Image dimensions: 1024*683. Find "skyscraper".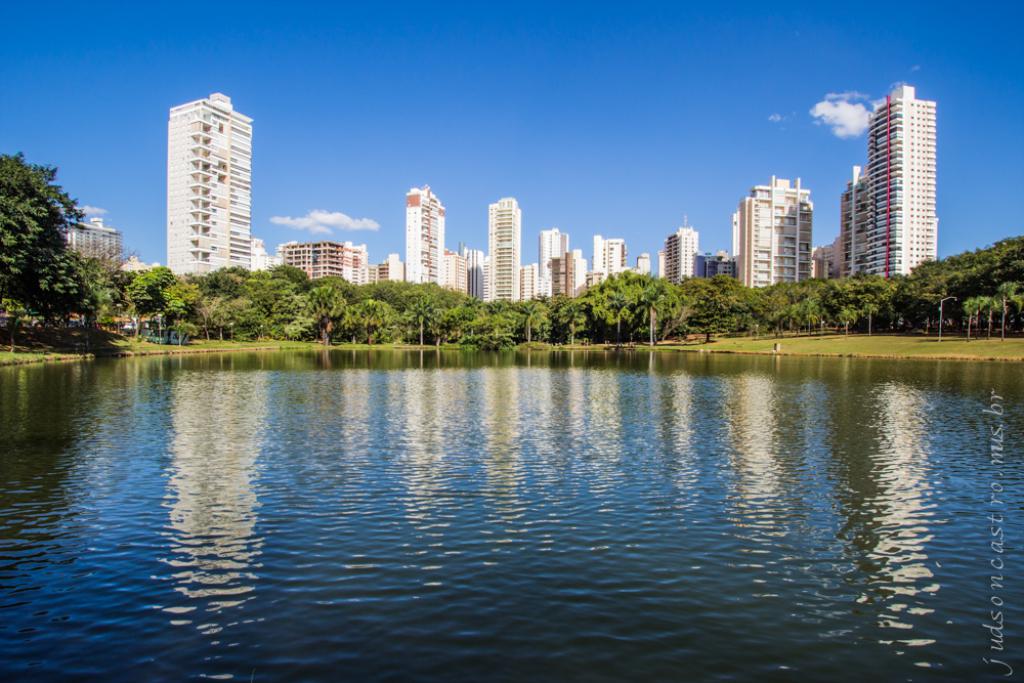
[left=657, top=208, right=696, bottom=292].
